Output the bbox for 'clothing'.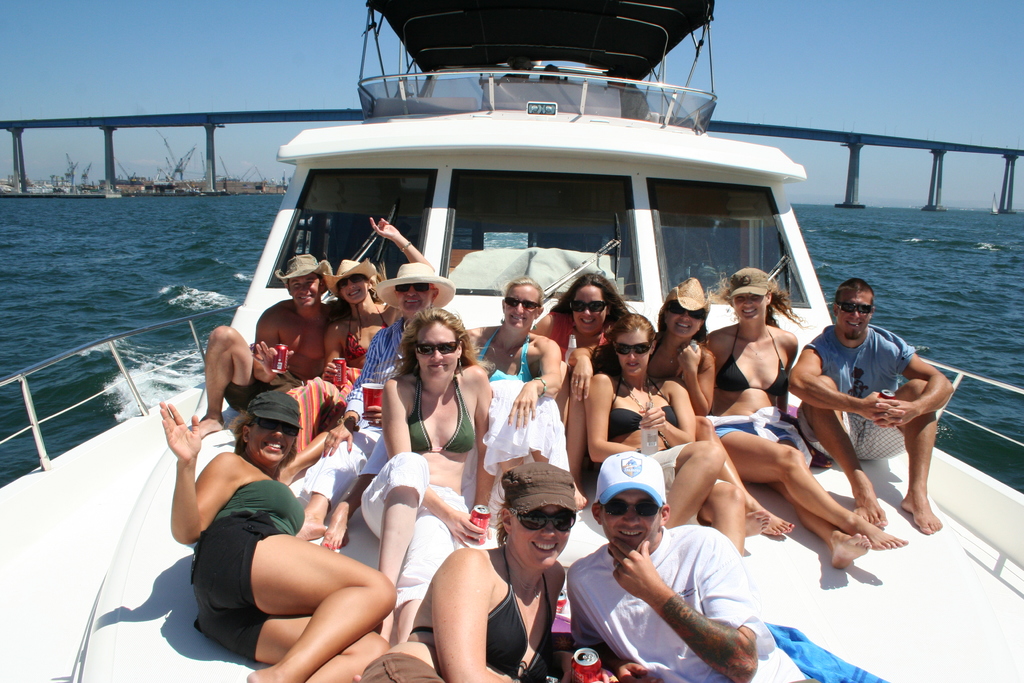
<bbox>797, 323, 918, 465</bbox>.
